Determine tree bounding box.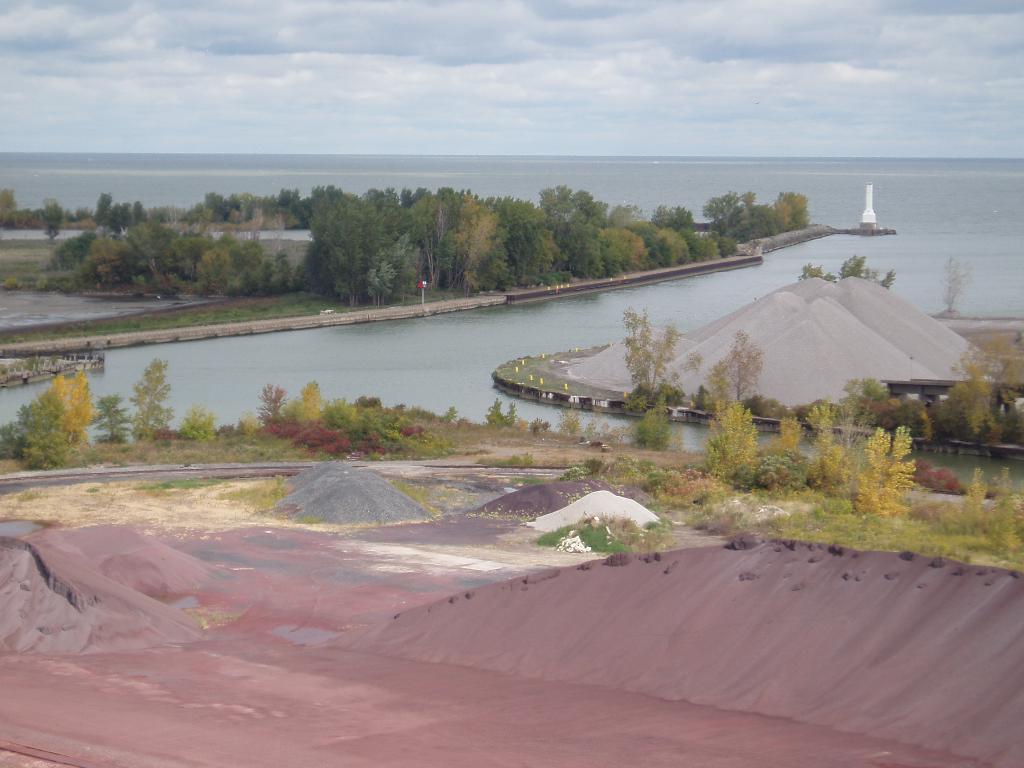
Determined: (112, 197, 152, 226).
